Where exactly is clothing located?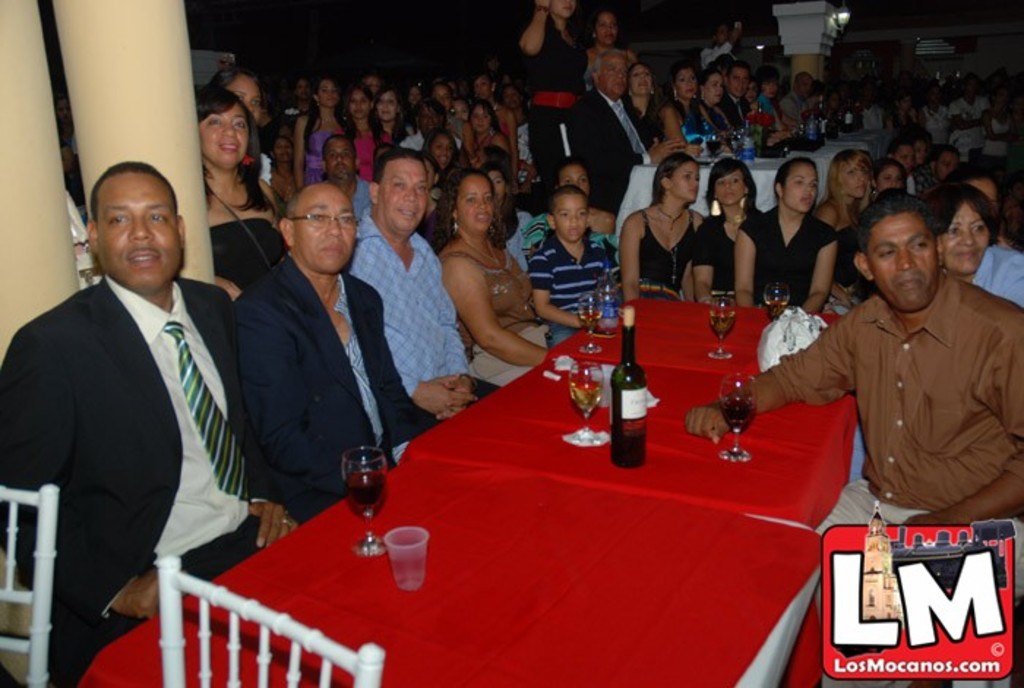
Its bounding box is (x1=743, y1=203, x2=837, y2=307).
